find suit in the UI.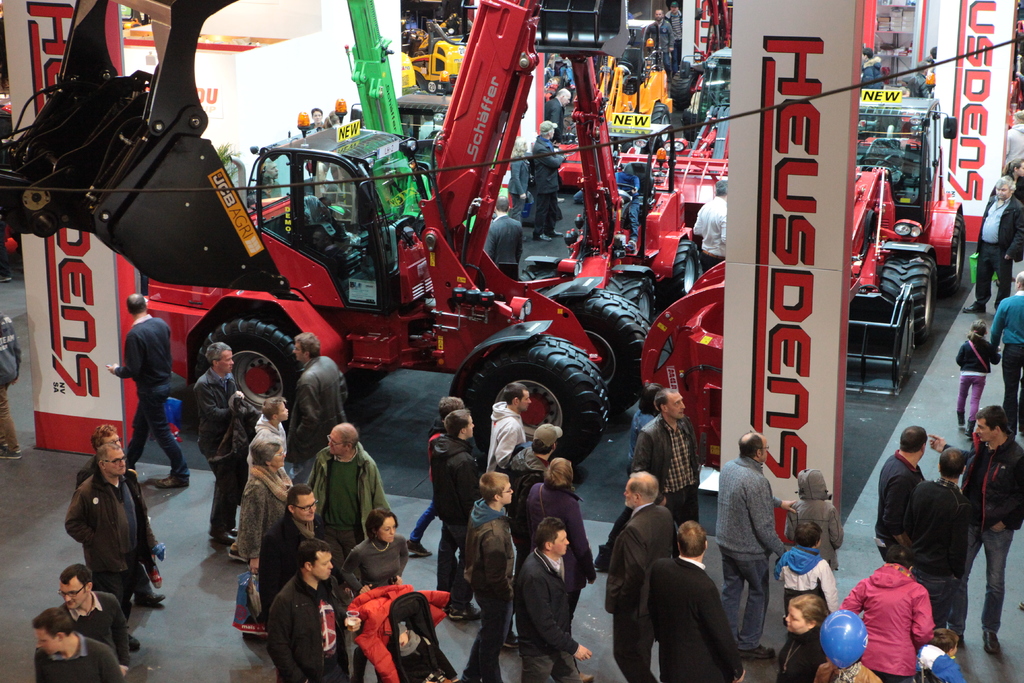
UI element at [545,98,561,142].
